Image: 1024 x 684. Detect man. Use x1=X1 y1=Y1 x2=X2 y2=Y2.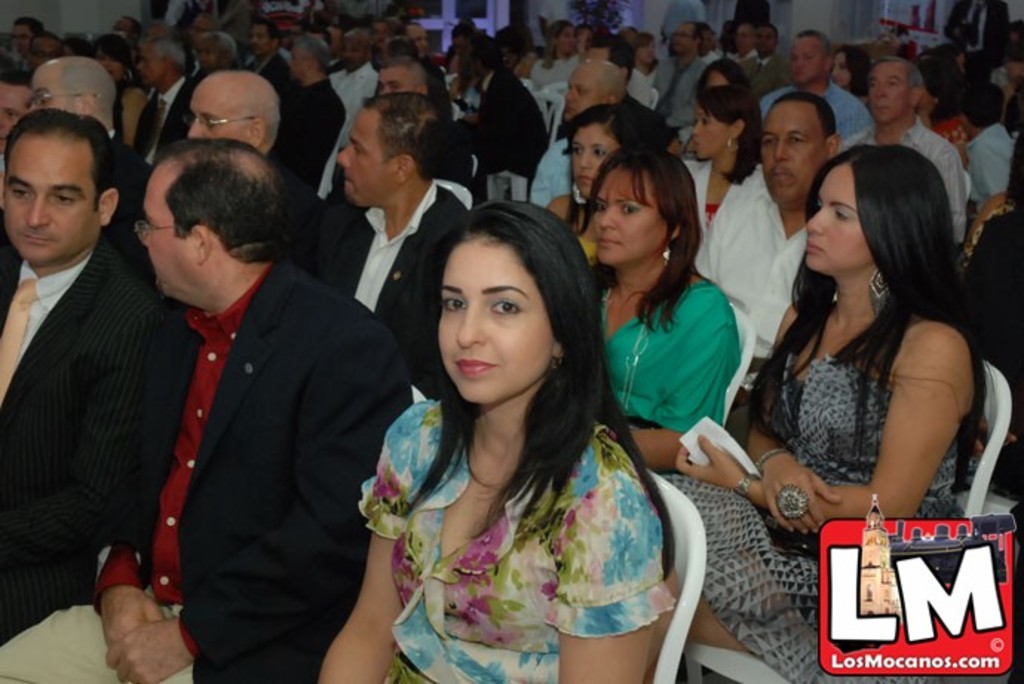
x1=272 y1=37 x2=346 y2=191.
